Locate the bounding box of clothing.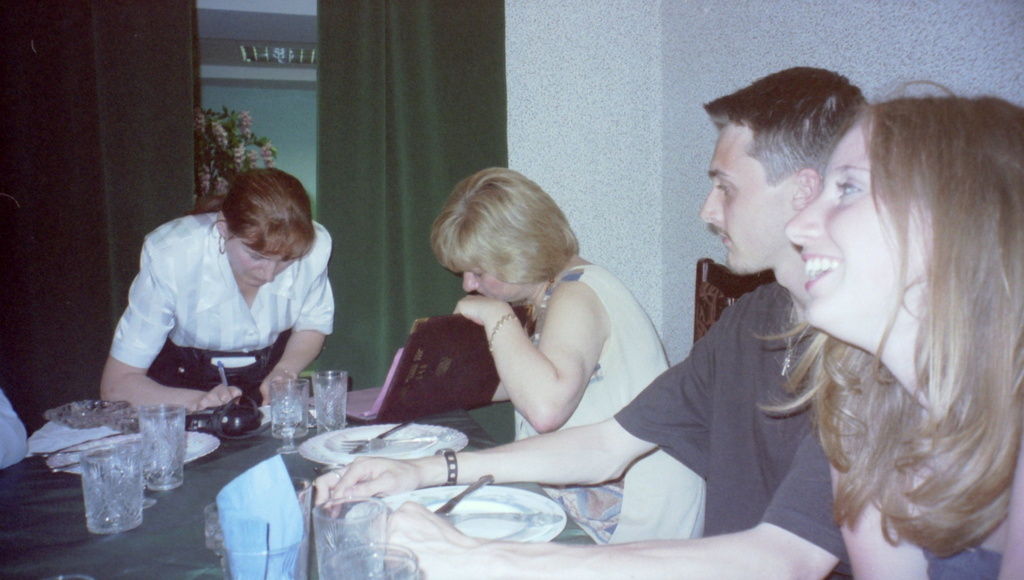
Bounding box: <region>0, 388, 33, 471</region>.
